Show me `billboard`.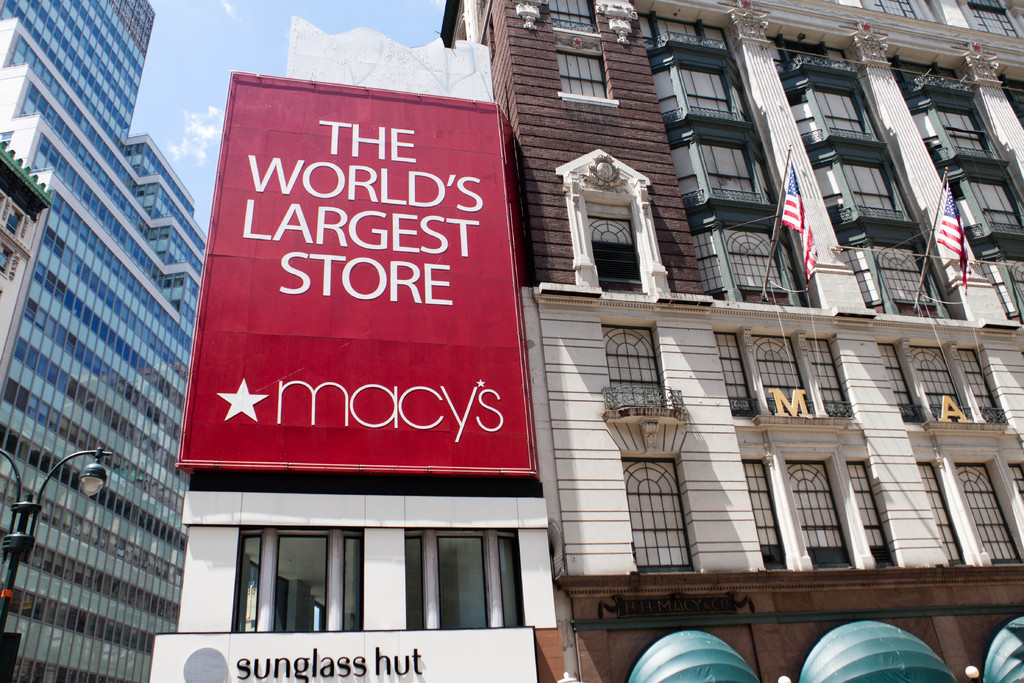
`billboard` is here: crop(143, 623, 529, 678).
